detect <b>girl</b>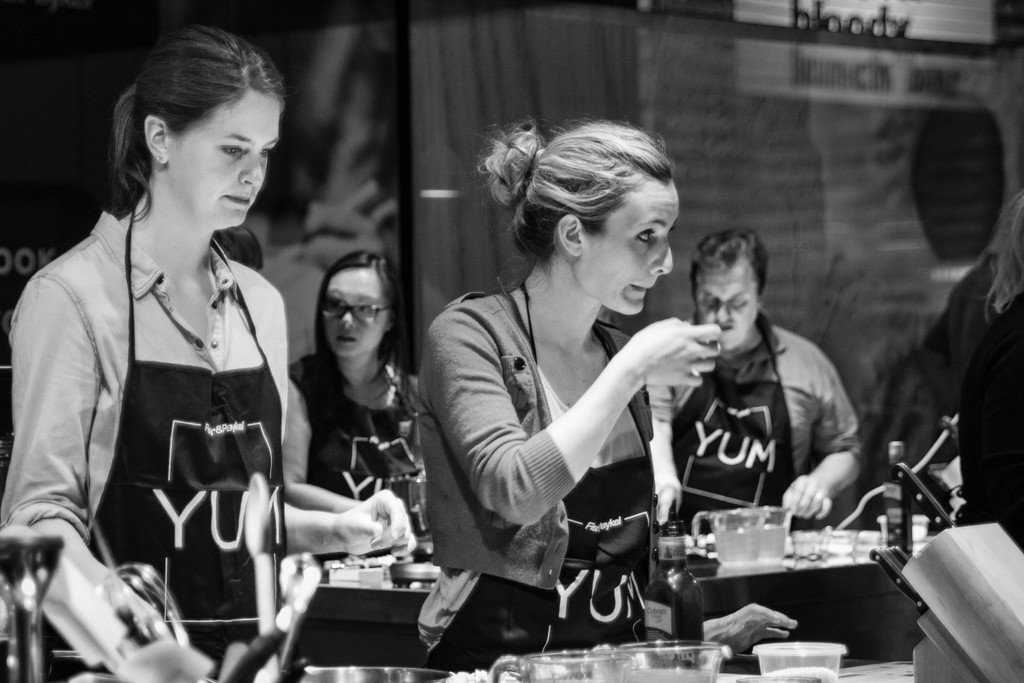
rect(417, 109, 726, 677)
